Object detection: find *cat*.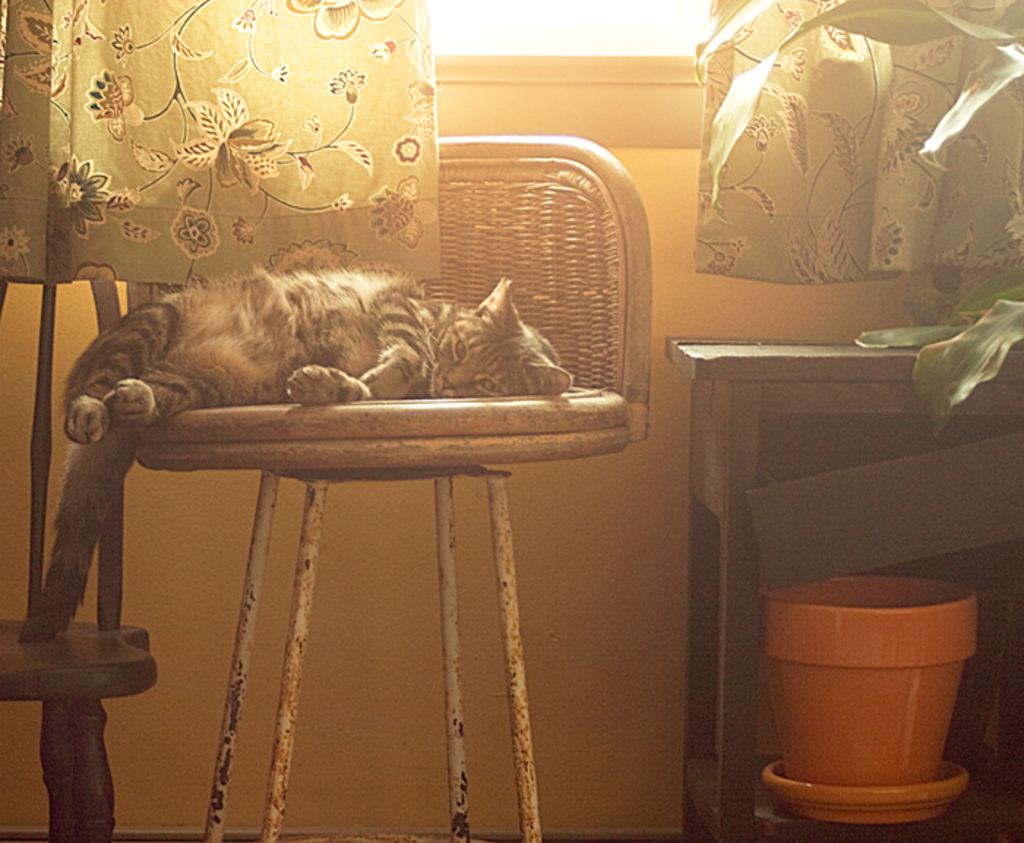
region(19, 277, 579, 640).
